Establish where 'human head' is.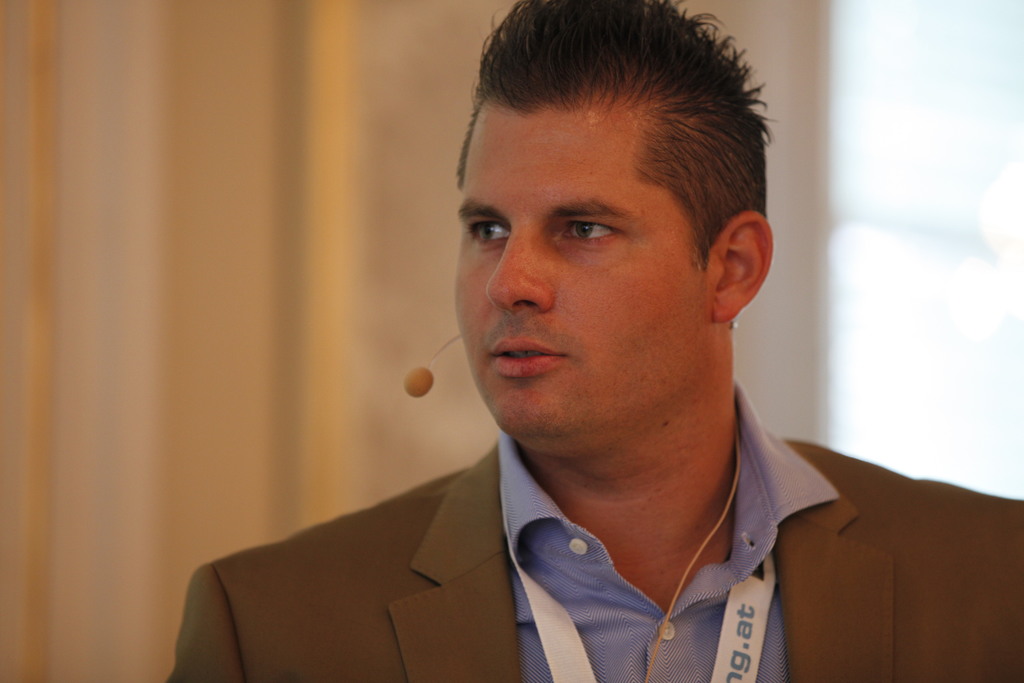
Established at Rect(444, 4, 787, 399).
